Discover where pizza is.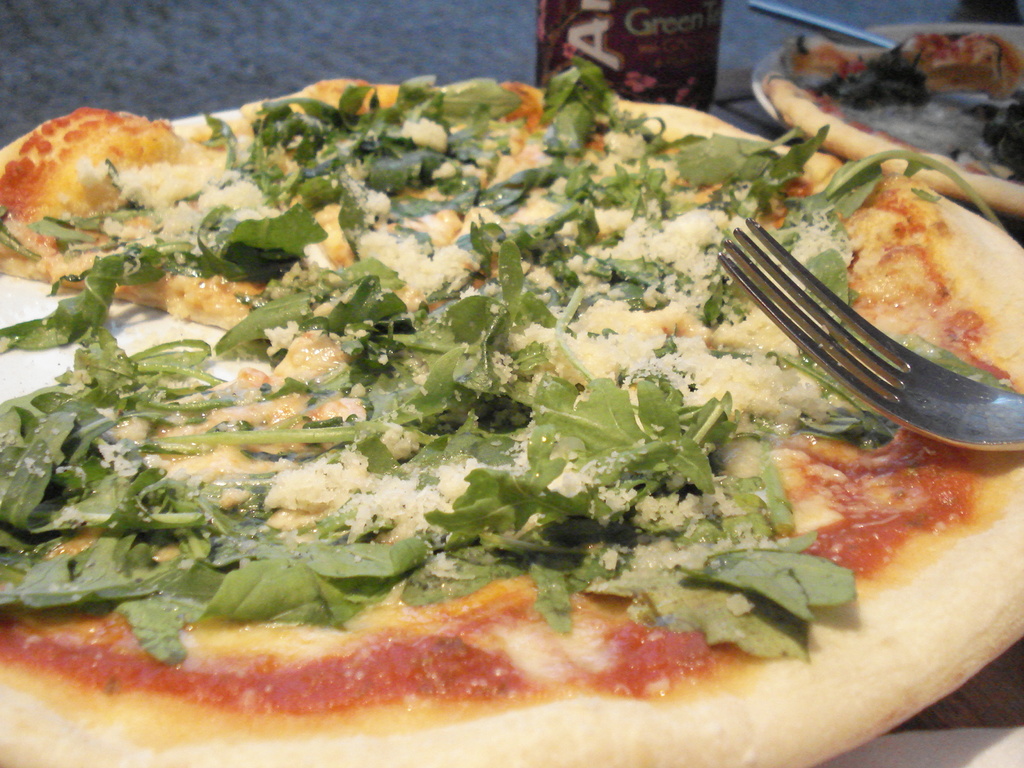
Discovered at x1=0, y1=31, x2=1023, y2=758.
